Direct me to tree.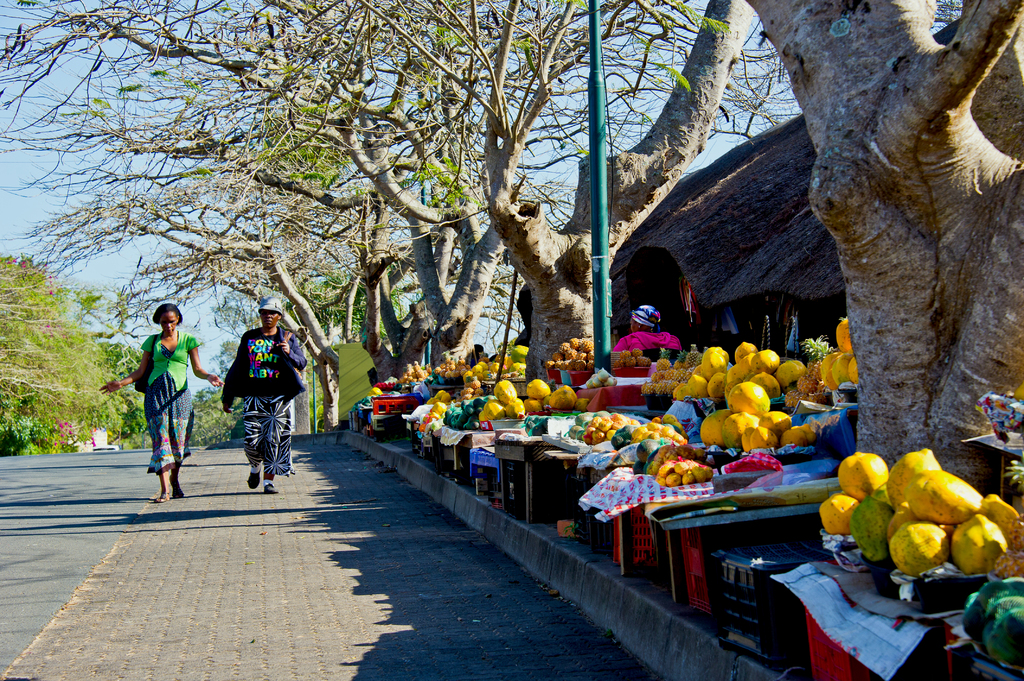
Direction: {"x1": 6, "y1": 248, "x2": 123, "y2": 432}.
